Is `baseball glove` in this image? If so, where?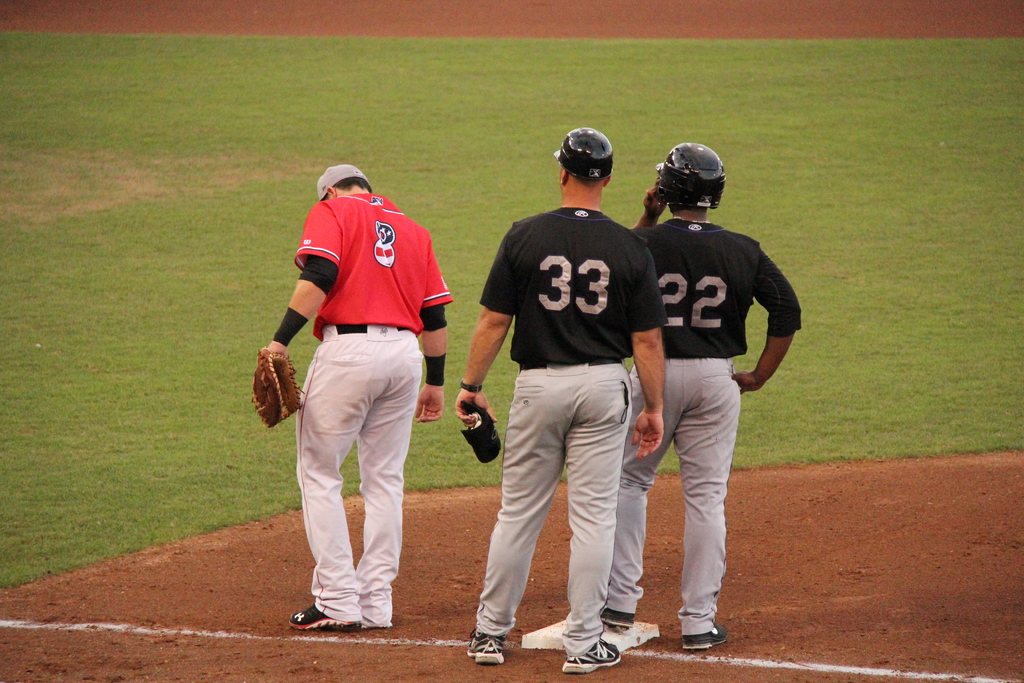
Yes, at rect(250, 346, 301, 427).
